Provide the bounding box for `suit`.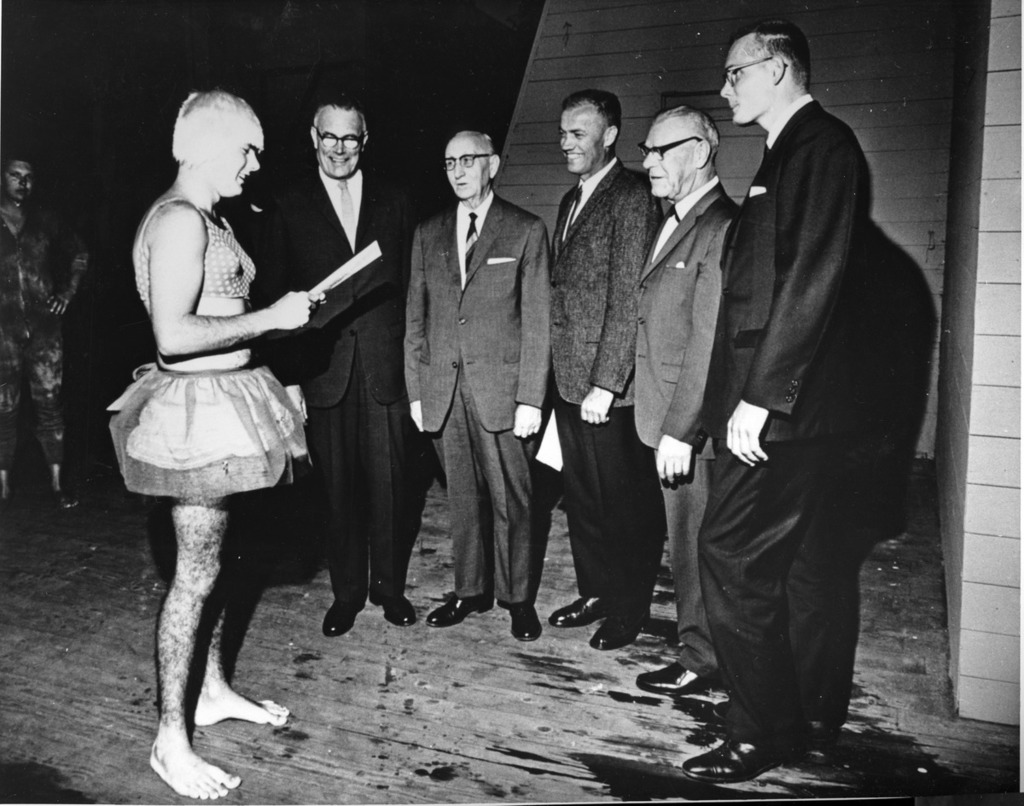
262,166,422,604.
